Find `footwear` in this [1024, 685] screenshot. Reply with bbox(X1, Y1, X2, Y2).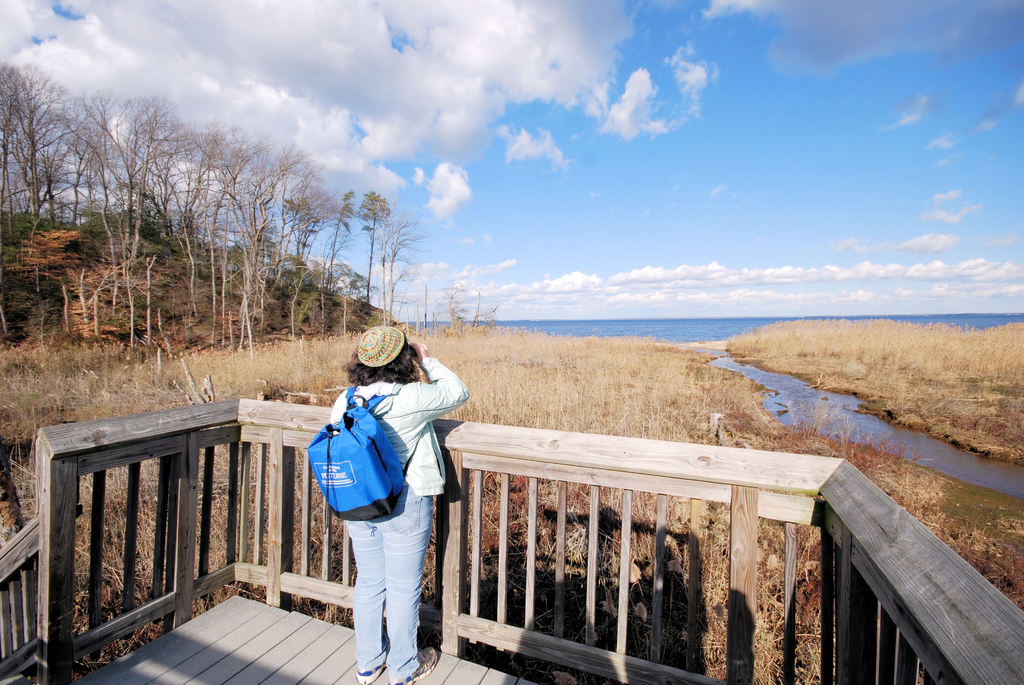
bbox(355, 661, 388, 684).
